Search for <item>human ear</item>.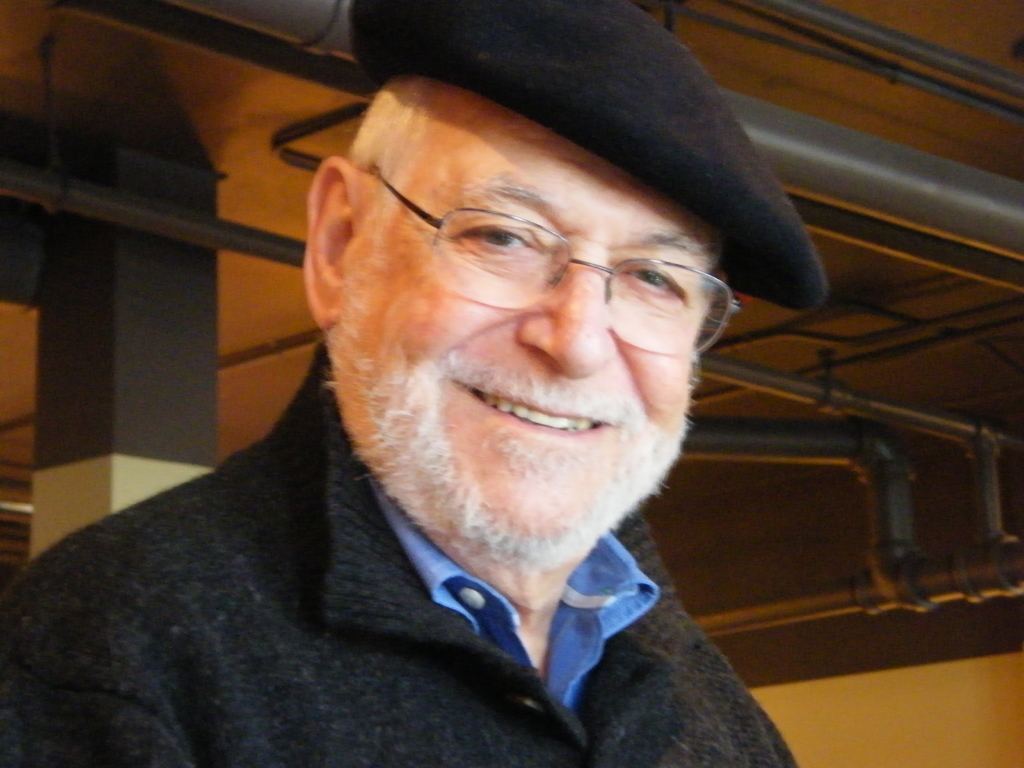
Found at 300 154 367 325.
